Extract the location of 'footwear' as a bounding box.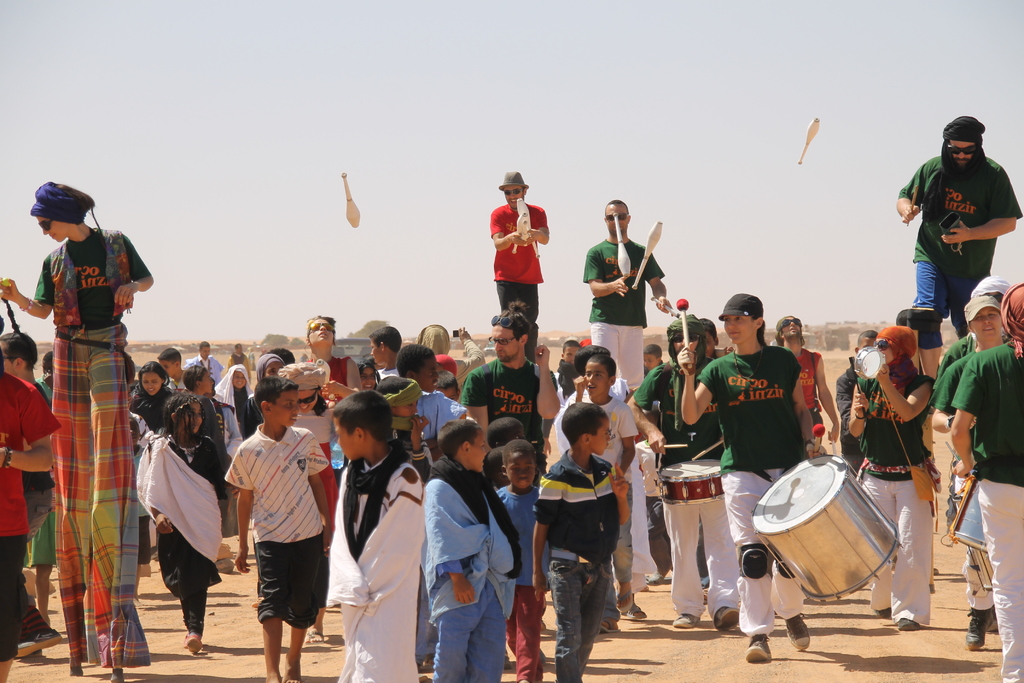
crop(616, 588, 634, 611).
